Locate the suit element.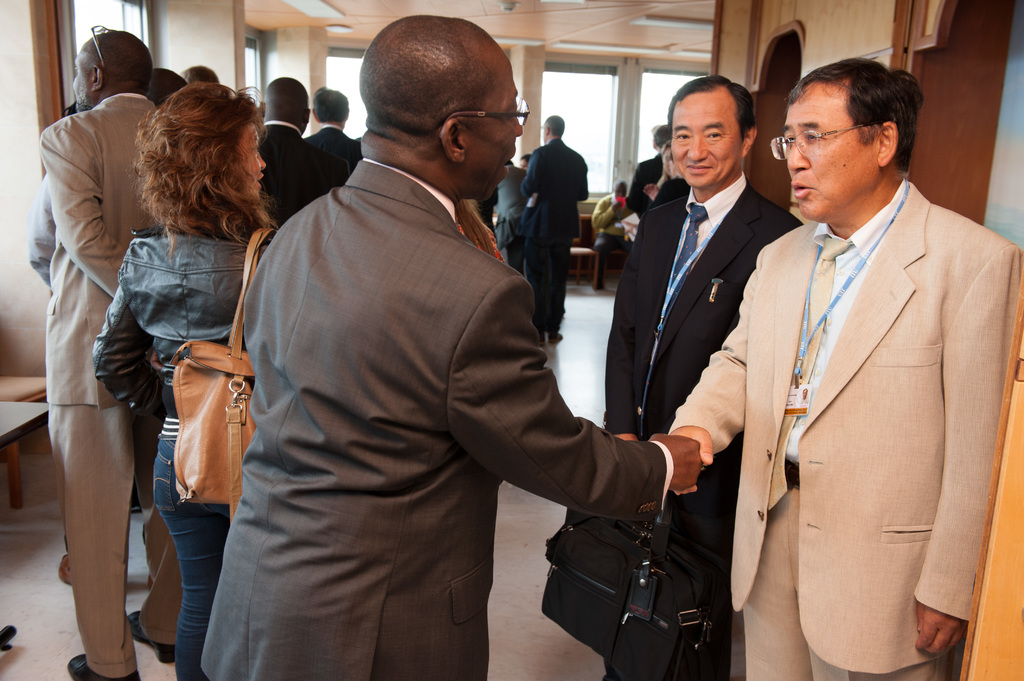
Element bbox: [601,172,802,680].
